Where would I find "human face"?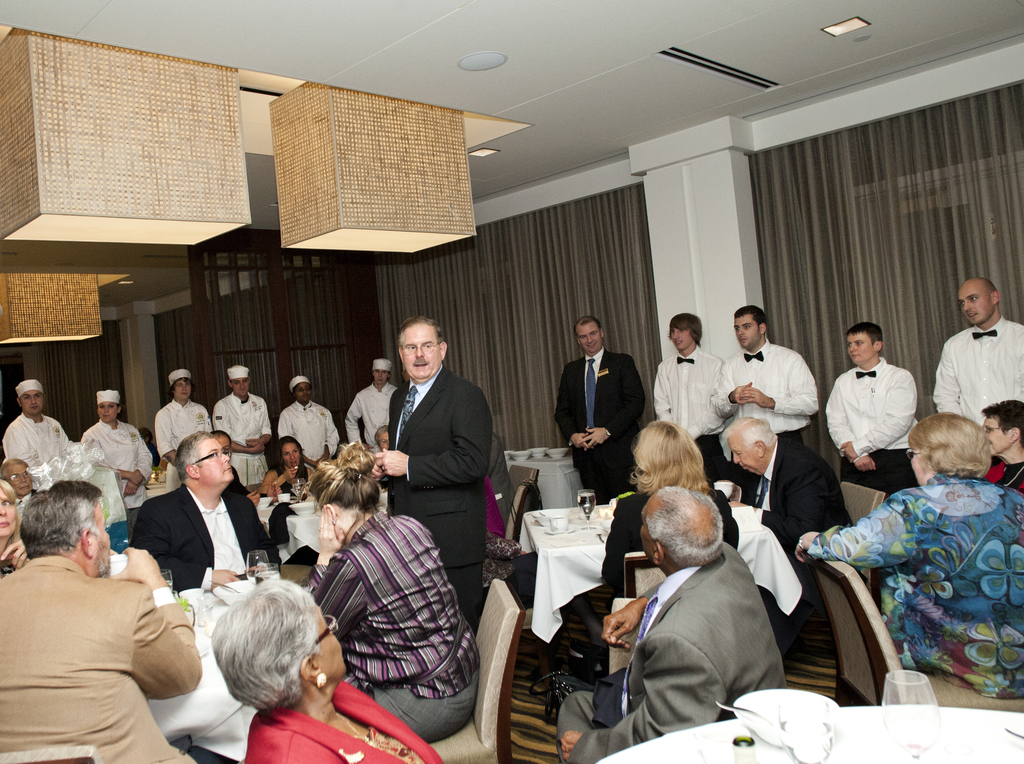
At 99, 402, 119, 421.
